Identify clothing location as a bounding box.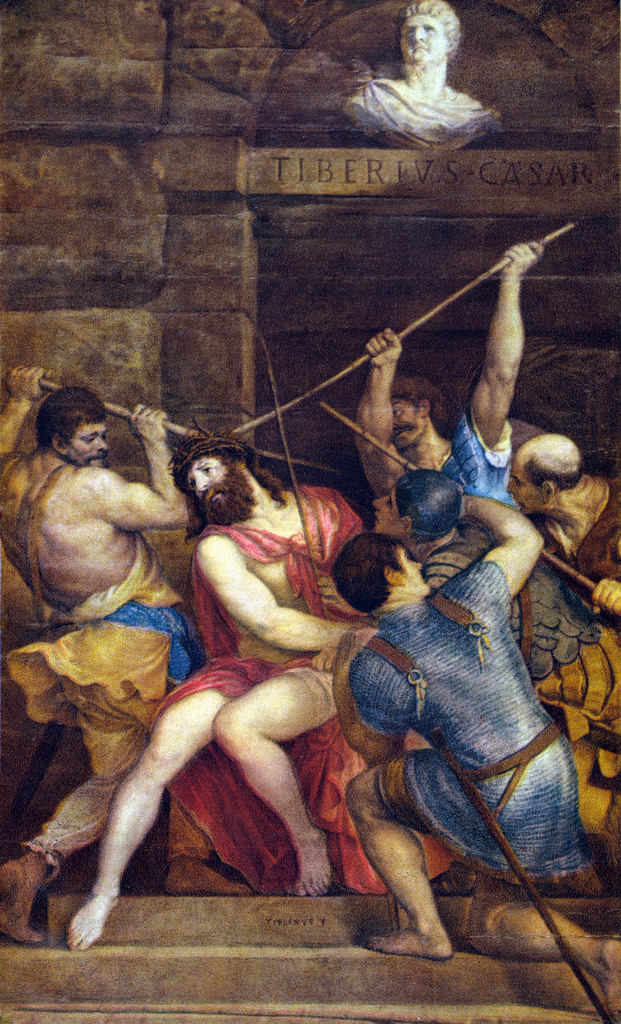
436,418,507,512.
